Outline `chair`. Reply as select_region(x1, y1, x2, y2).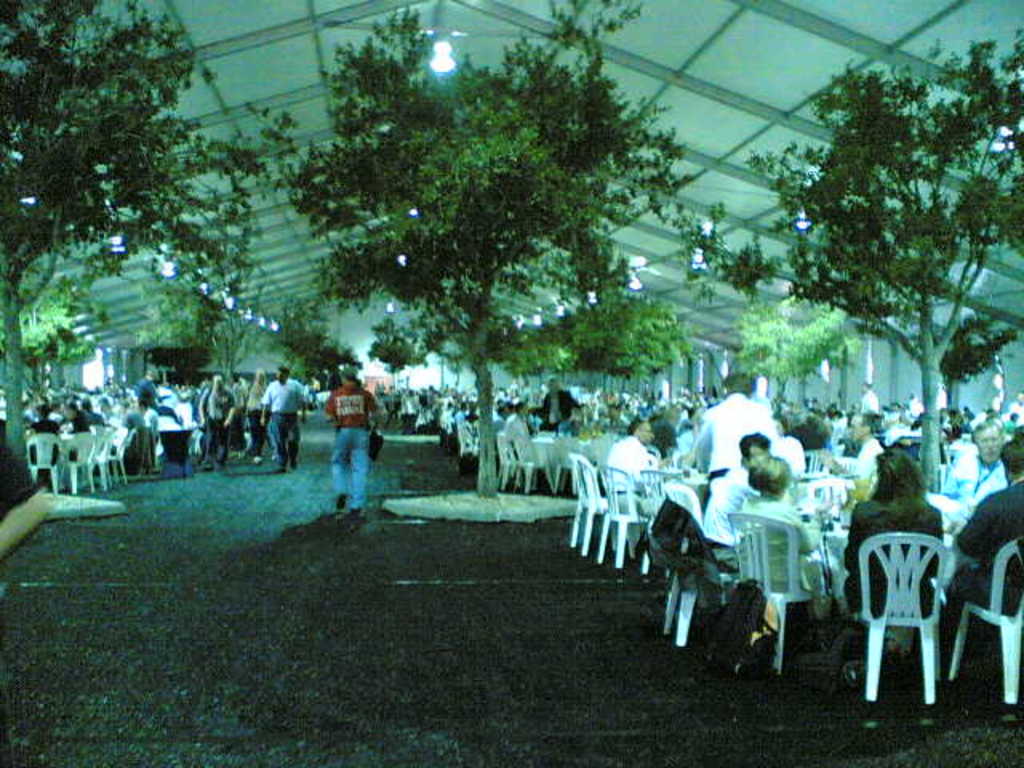
select_region(530, 435, 568, 498).
